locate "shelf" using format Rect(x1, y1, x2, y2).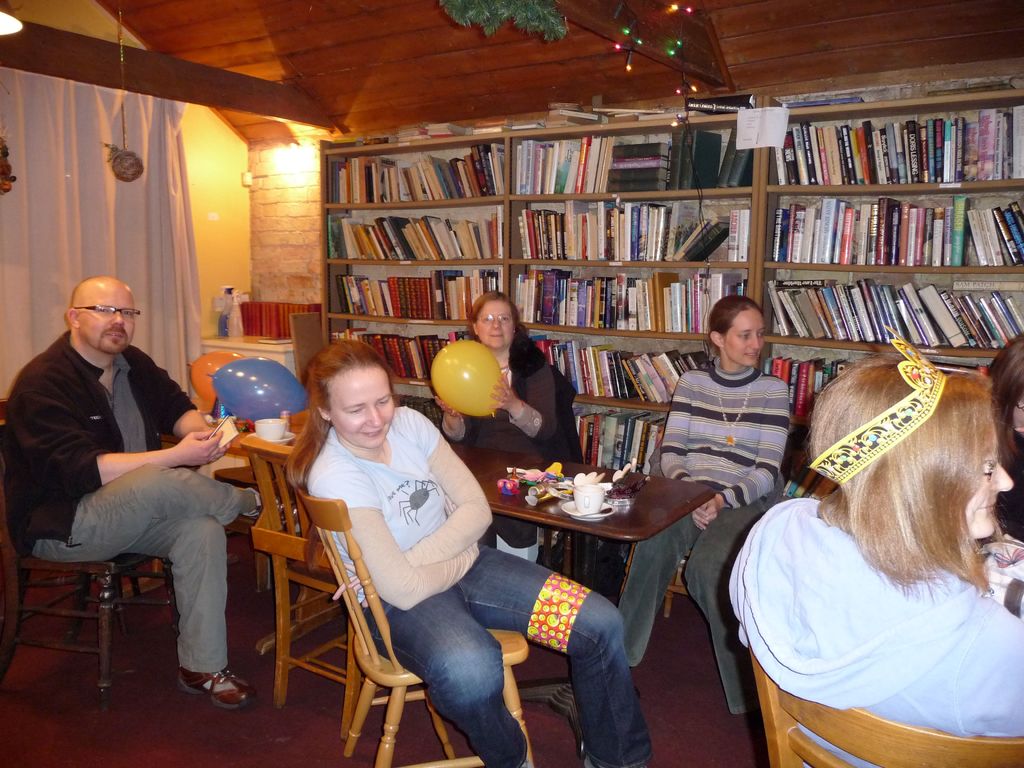
Rect(506, 113, 776, 565).
